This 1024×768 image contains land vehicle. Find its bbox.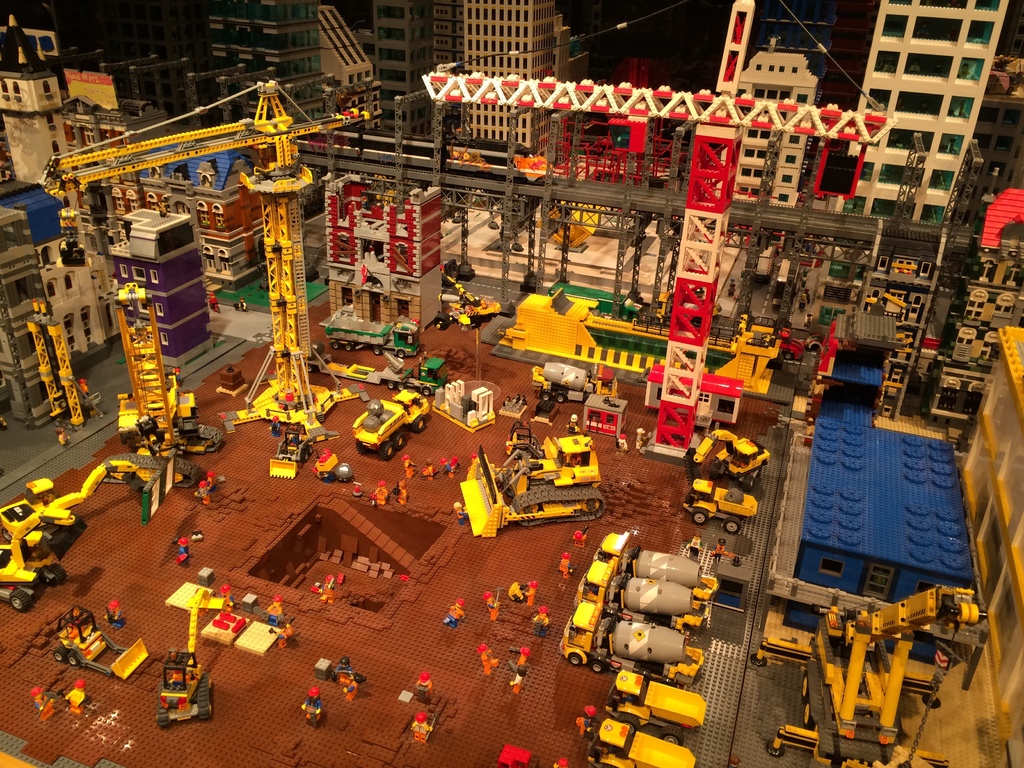
(323, 313, 421, 361).
